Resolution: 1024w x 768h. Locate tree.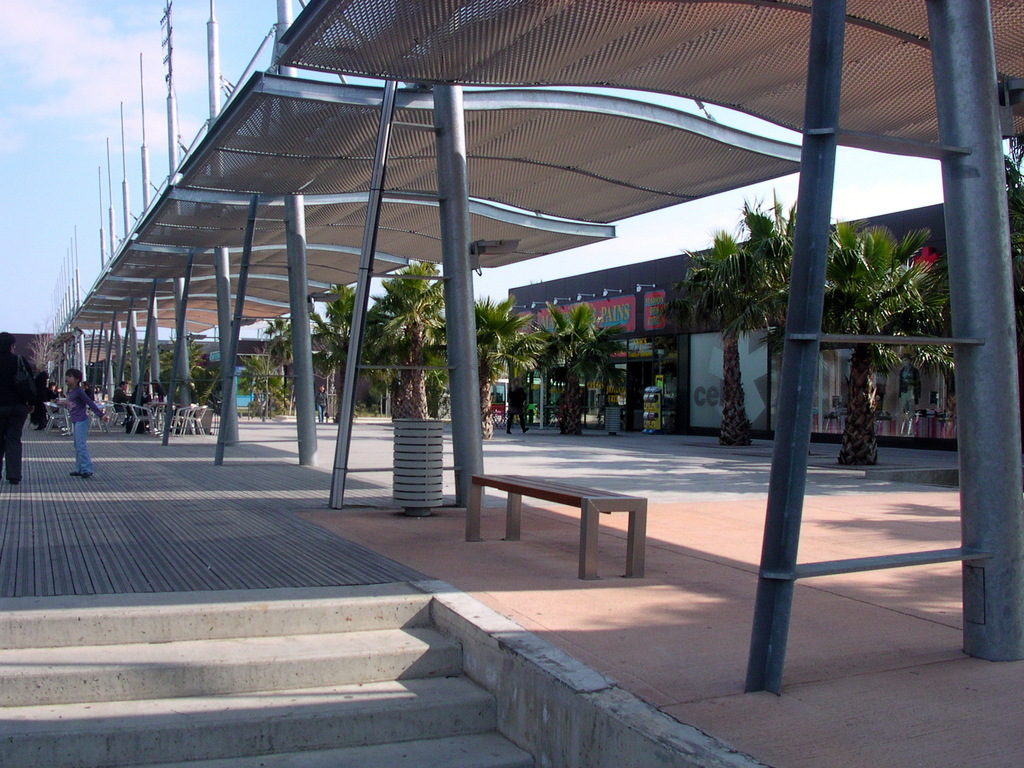
(236,337,303,429).
